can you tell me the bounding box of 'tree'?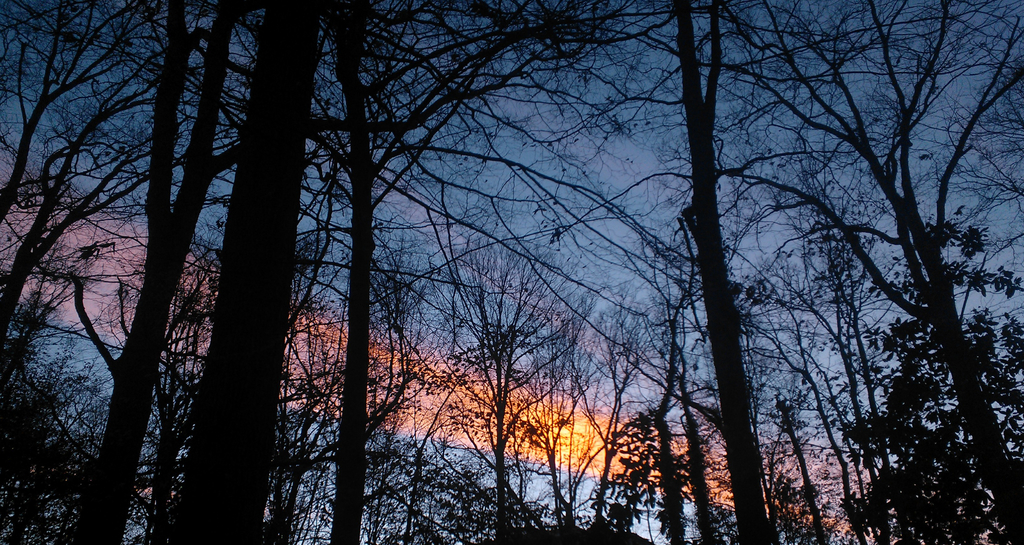
(538,284,687,544).
